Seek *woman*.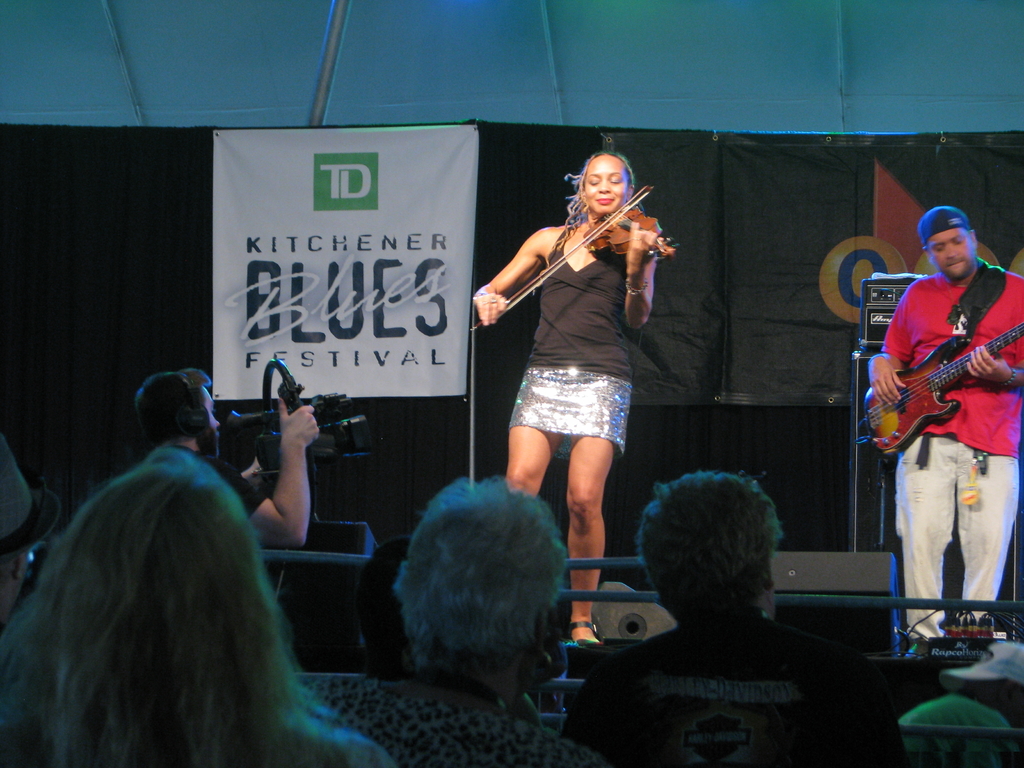
303, 482, 607, 767.
